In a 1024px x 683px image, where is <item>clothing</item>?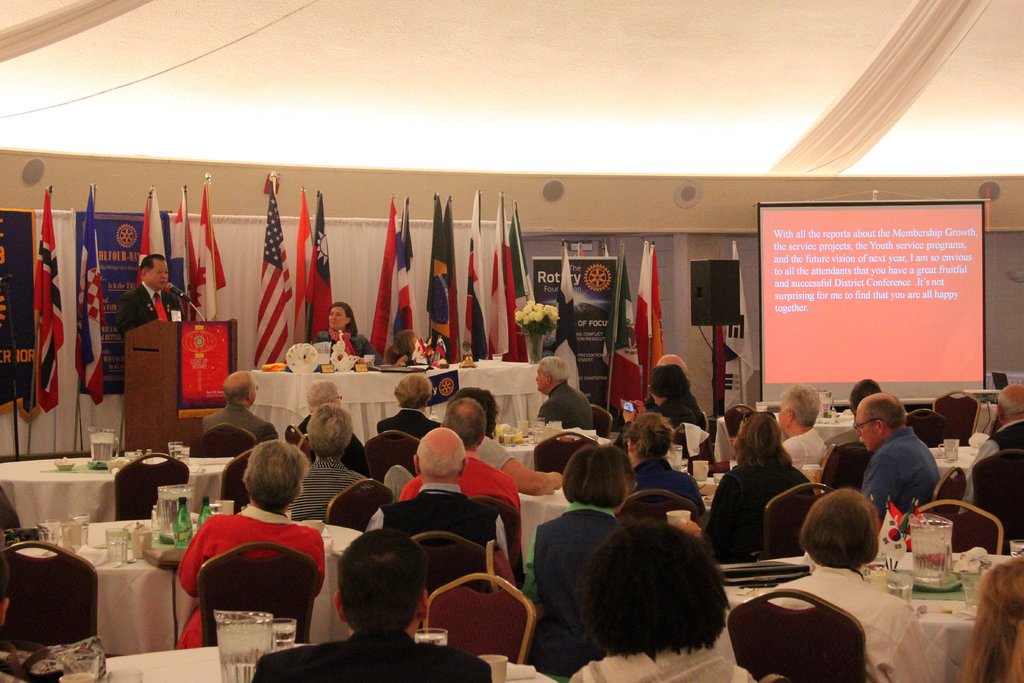
[x1=623, y1=469, x2=696, y2=508].
